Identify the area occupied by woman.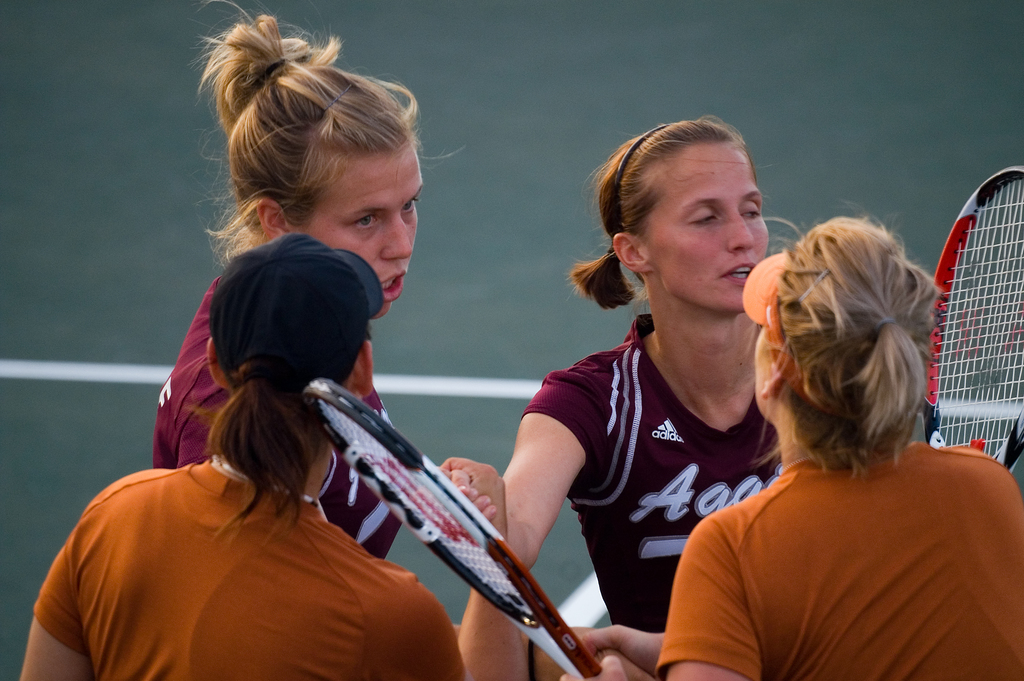
Area: detection(435, 113, 801, 680).
